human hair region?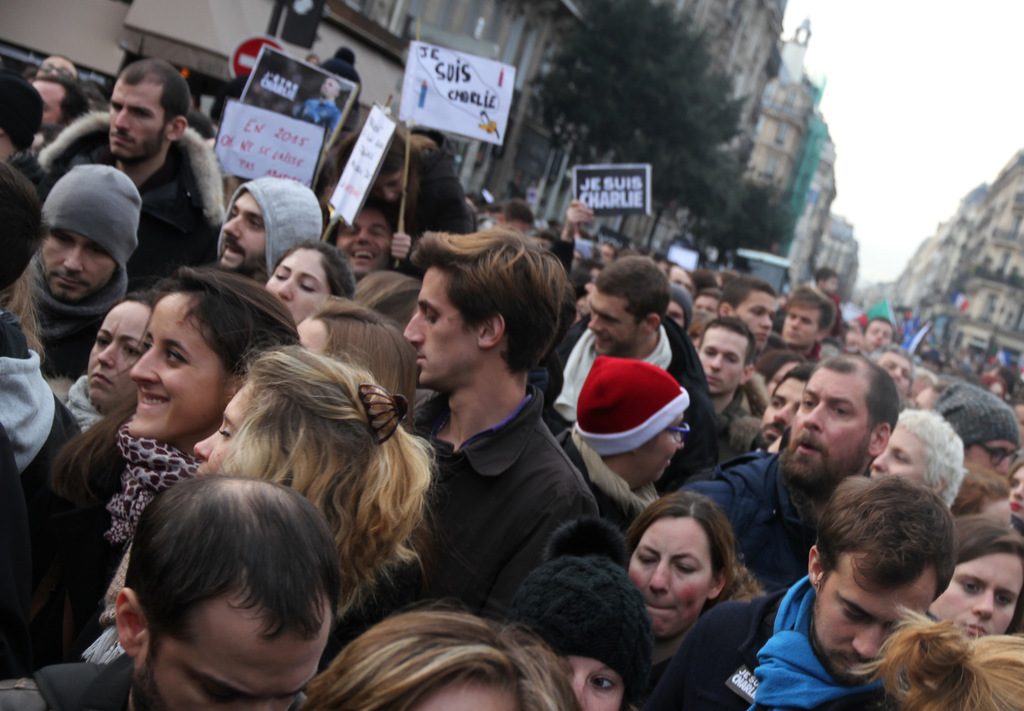
rect(330, 112, 438, 227)
